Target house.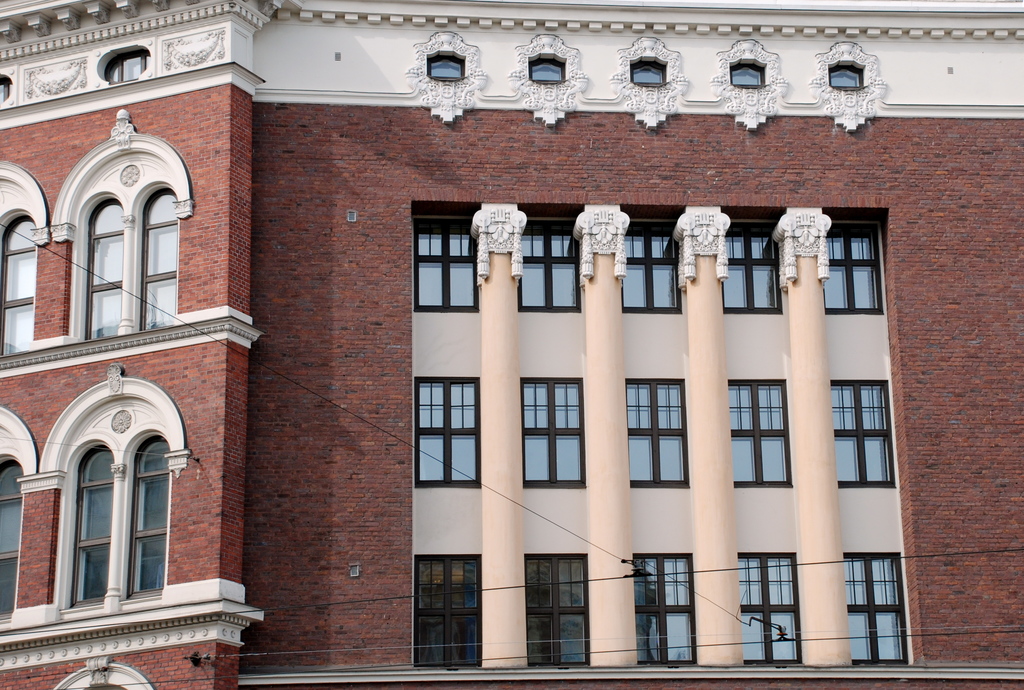
Target region: crop(11, 18, 1023, 689).
